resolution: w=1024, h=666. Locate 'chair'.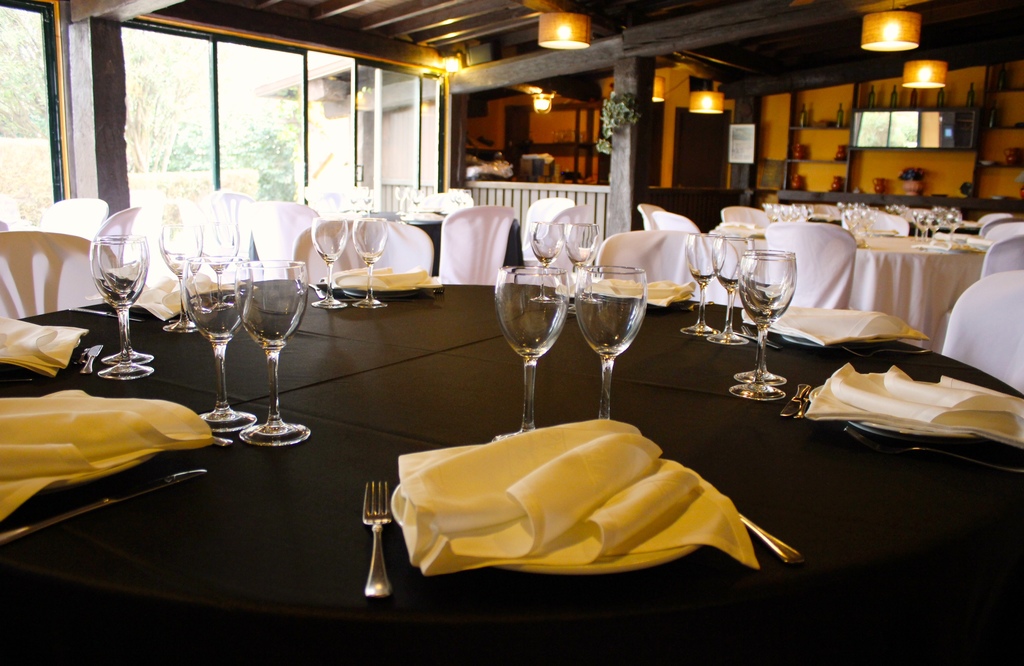
95/201/141/256.
